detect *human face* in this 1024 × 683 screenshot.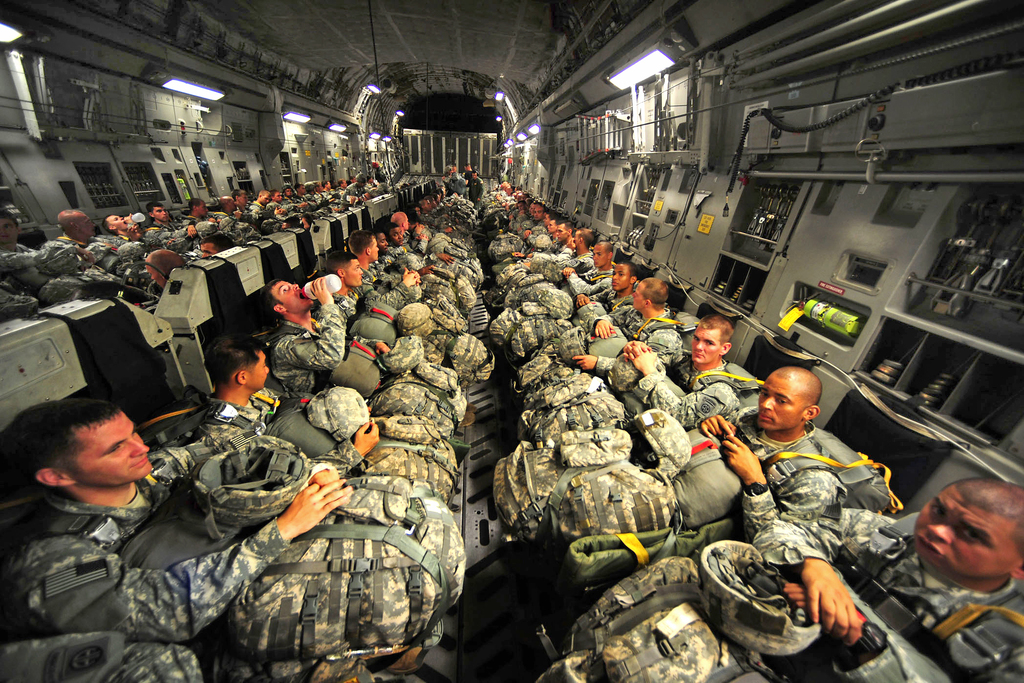
Detection: x1=906 y1=506 x2=1013 y2=571.
